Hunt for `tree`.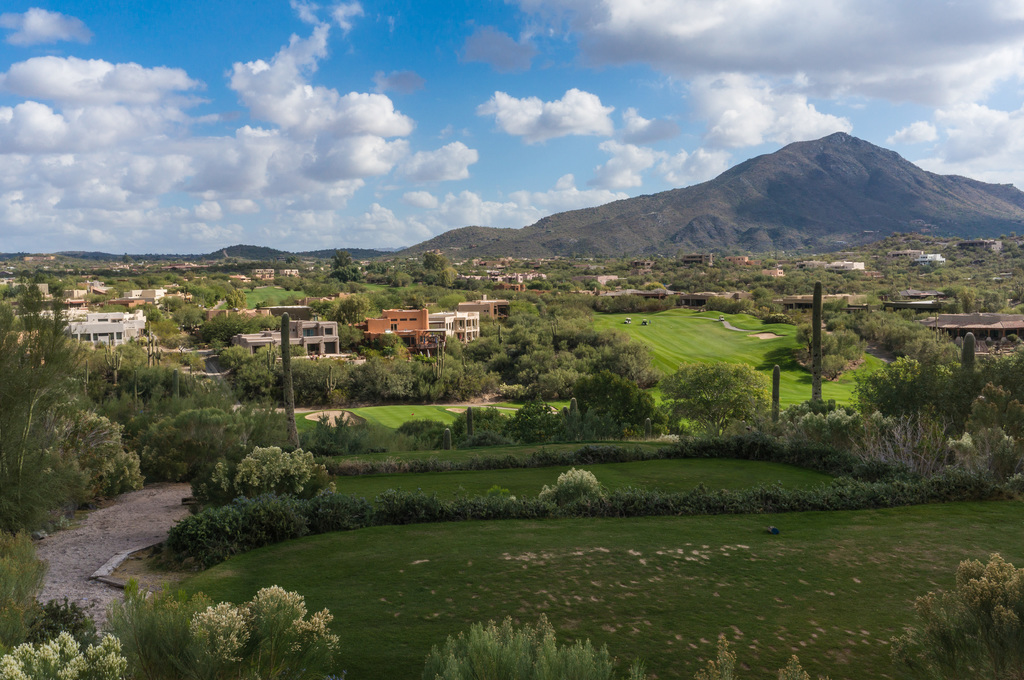
Hunted down at l=404, t=240, r=458, b=290.
